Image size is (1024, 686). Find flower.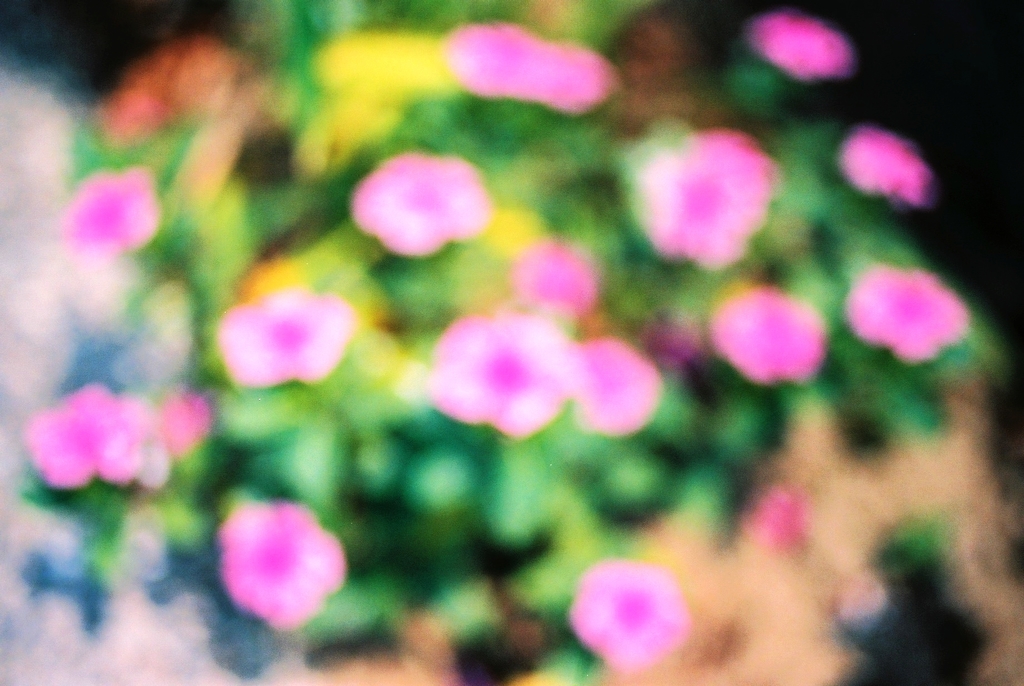
510 239 602 315.
